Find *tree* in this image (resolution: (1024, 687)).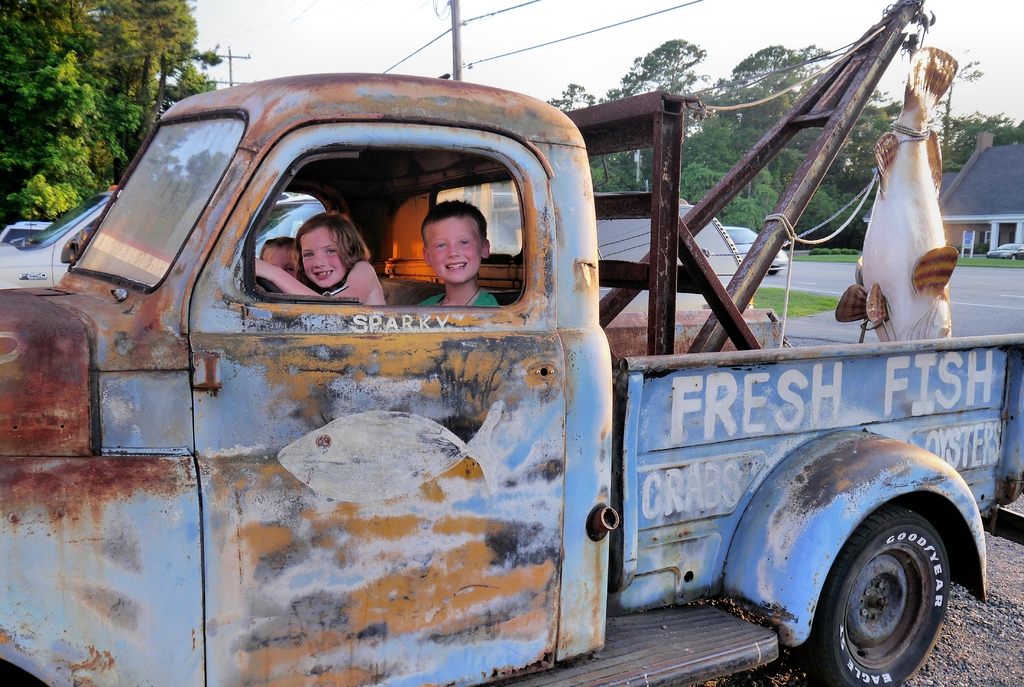
BBox(543, 37, 1023, 251).
